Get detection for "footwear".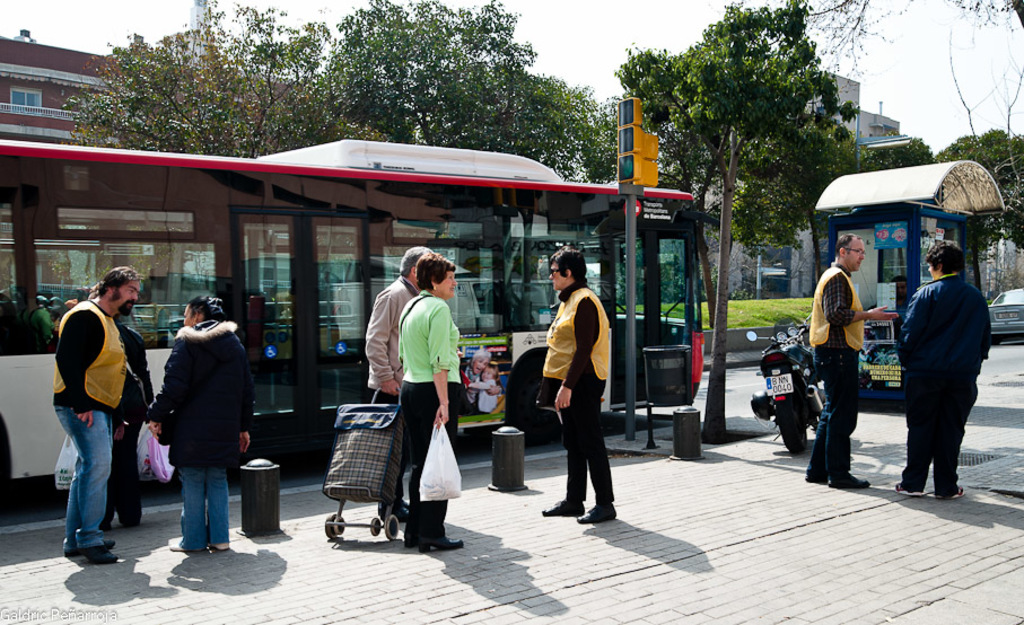
Detection: select_region(829, 475, 870, 487).
